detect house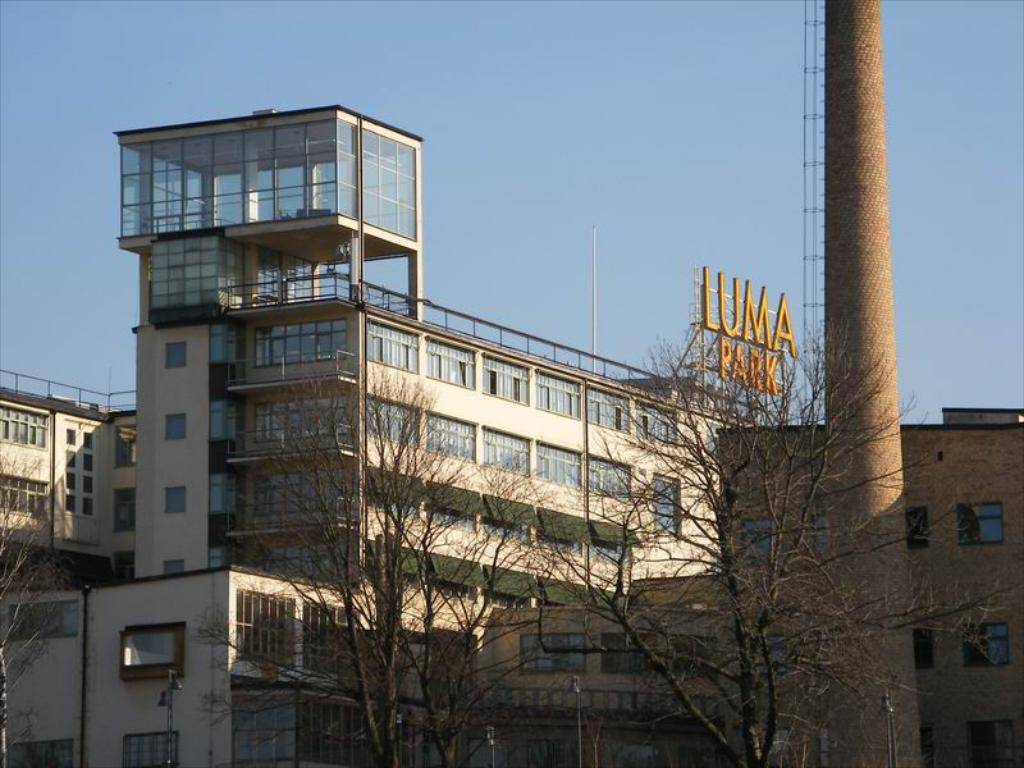
detection(0, 367, 143, 588)
